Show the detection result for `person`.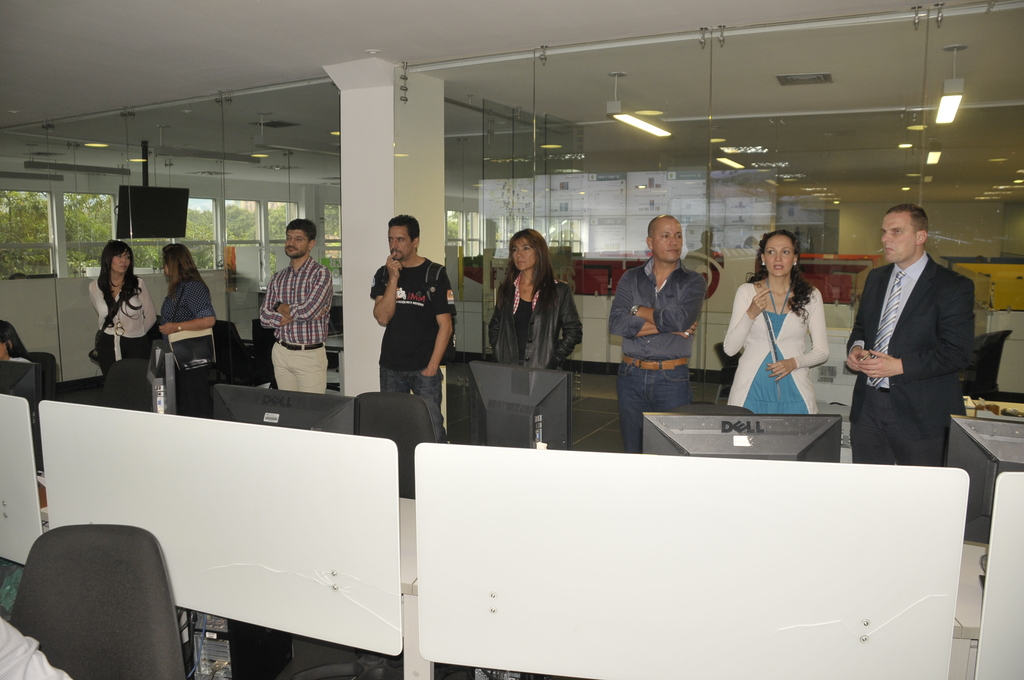
Rect(248, 211, 330, 412).
